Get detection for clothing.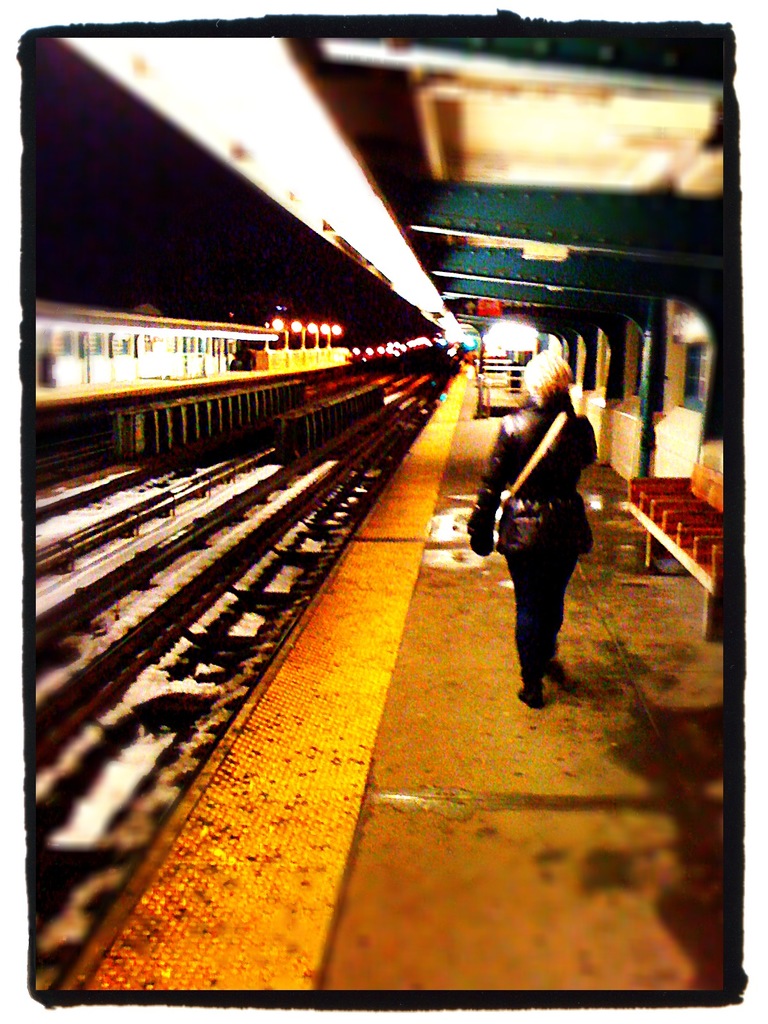
Detection: <region>484, 349, 607, 640</region>.
